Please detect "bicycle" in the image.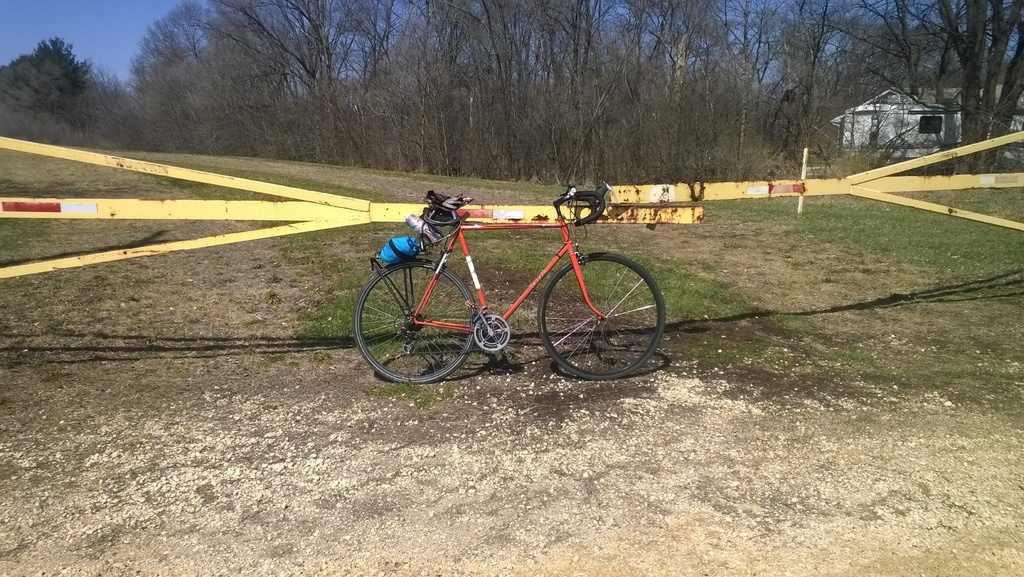
box=[348, 177, 669, 381].
